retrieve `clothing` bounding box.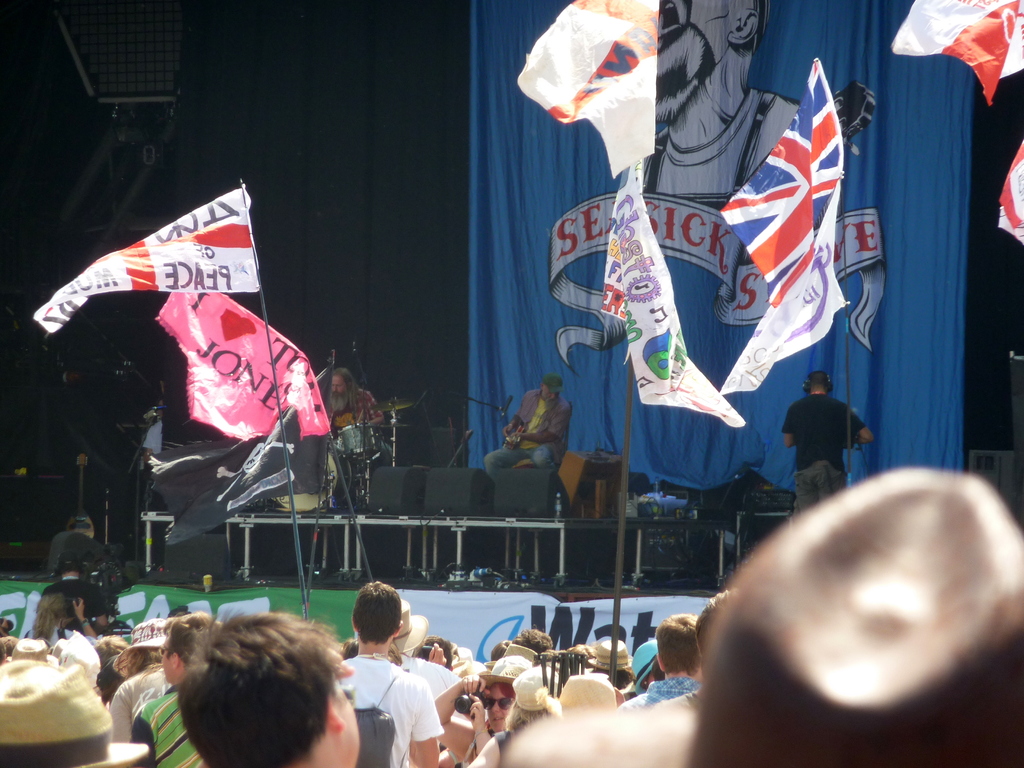
Bounding box: {"x1": 488, "y1": 385, "x2": 579, "y2": 488}.
